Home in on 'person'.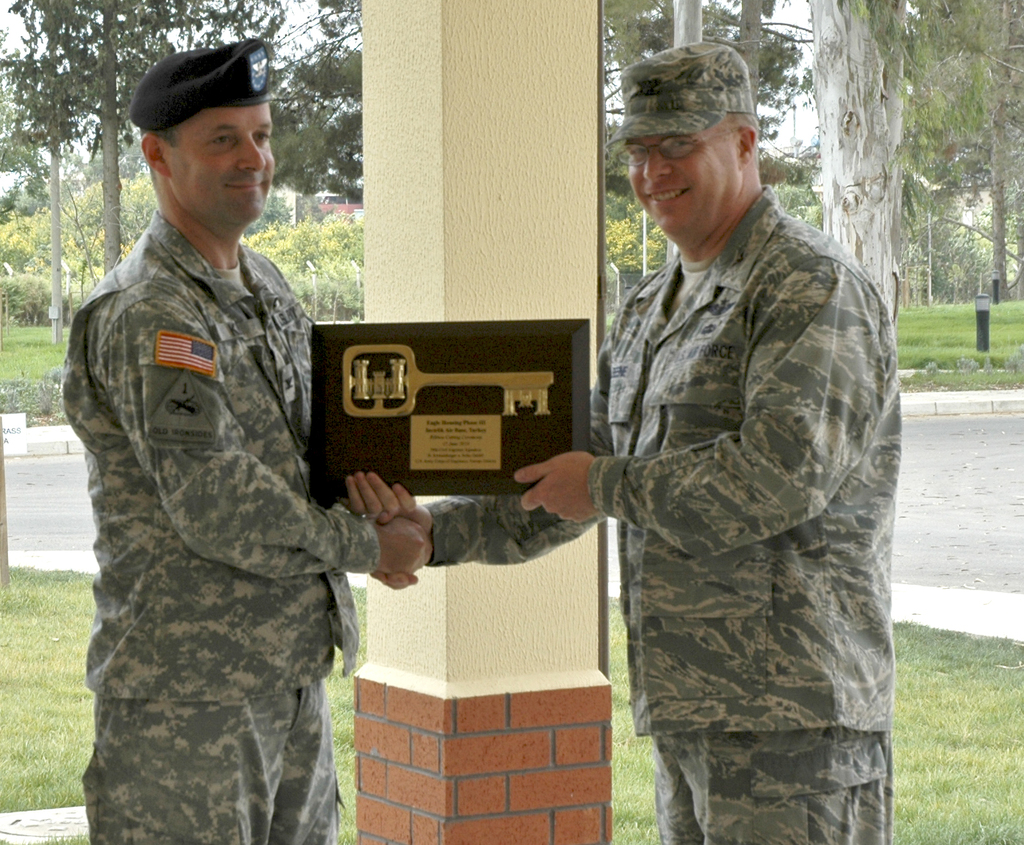
Homed in at l=58, t=33, r=427, b=844.
